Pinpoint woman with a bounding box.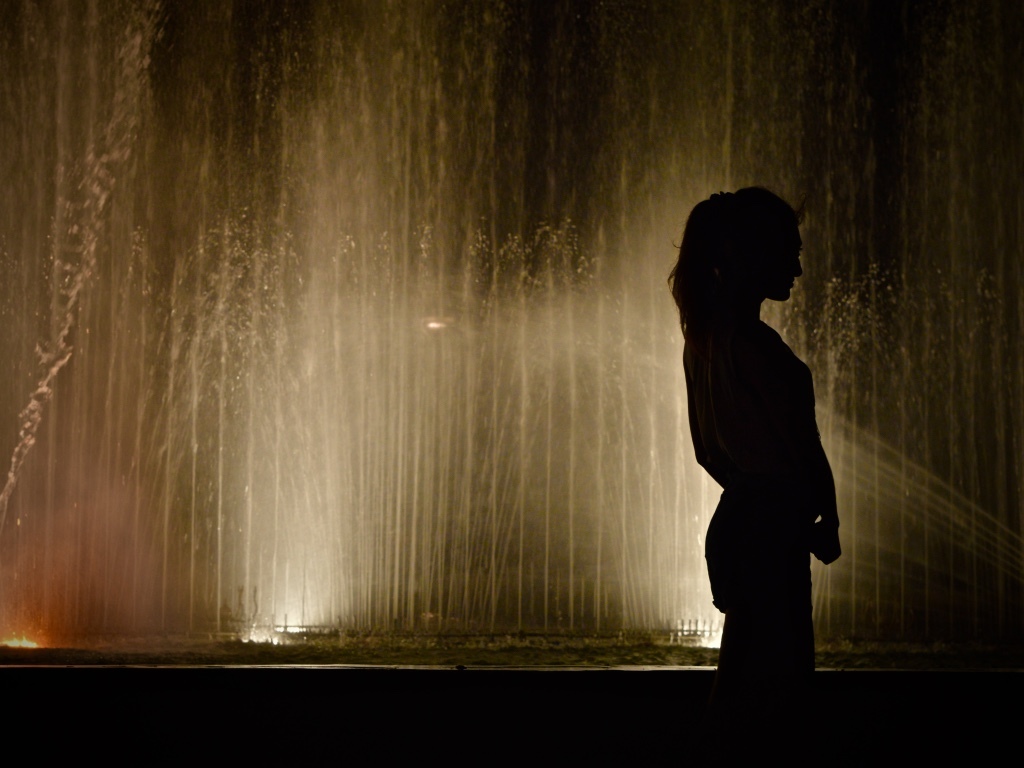
666 144 841 701.
